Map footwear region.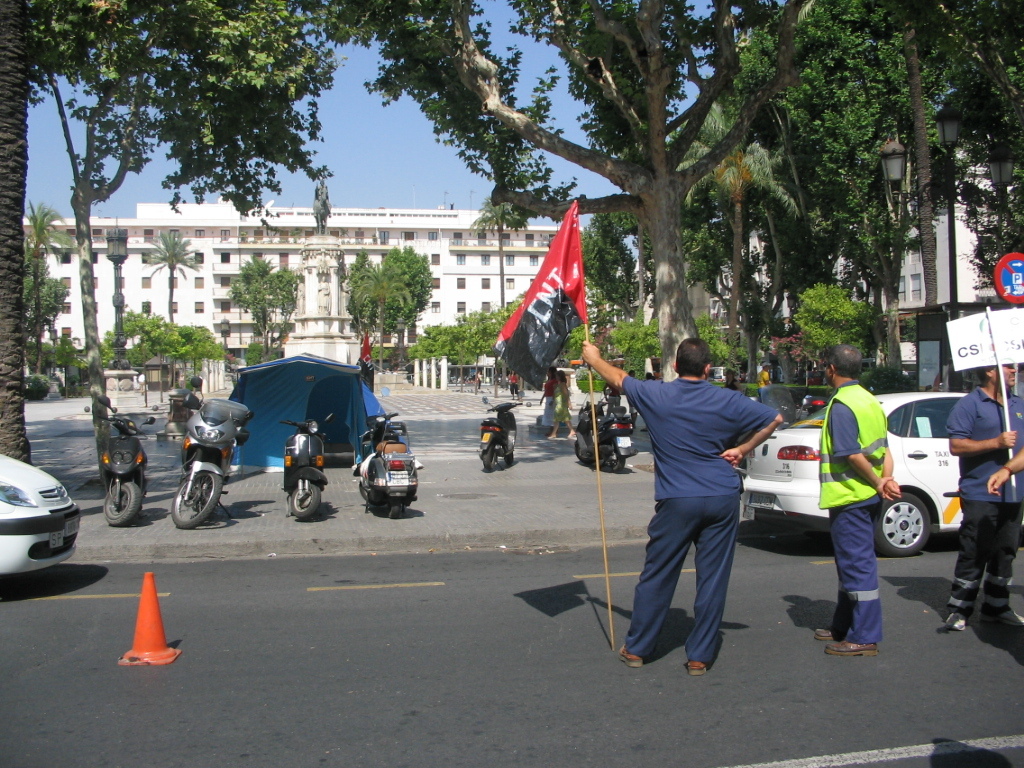
Mapped to [x1=828, y1=636, x2=878, y2=656].
